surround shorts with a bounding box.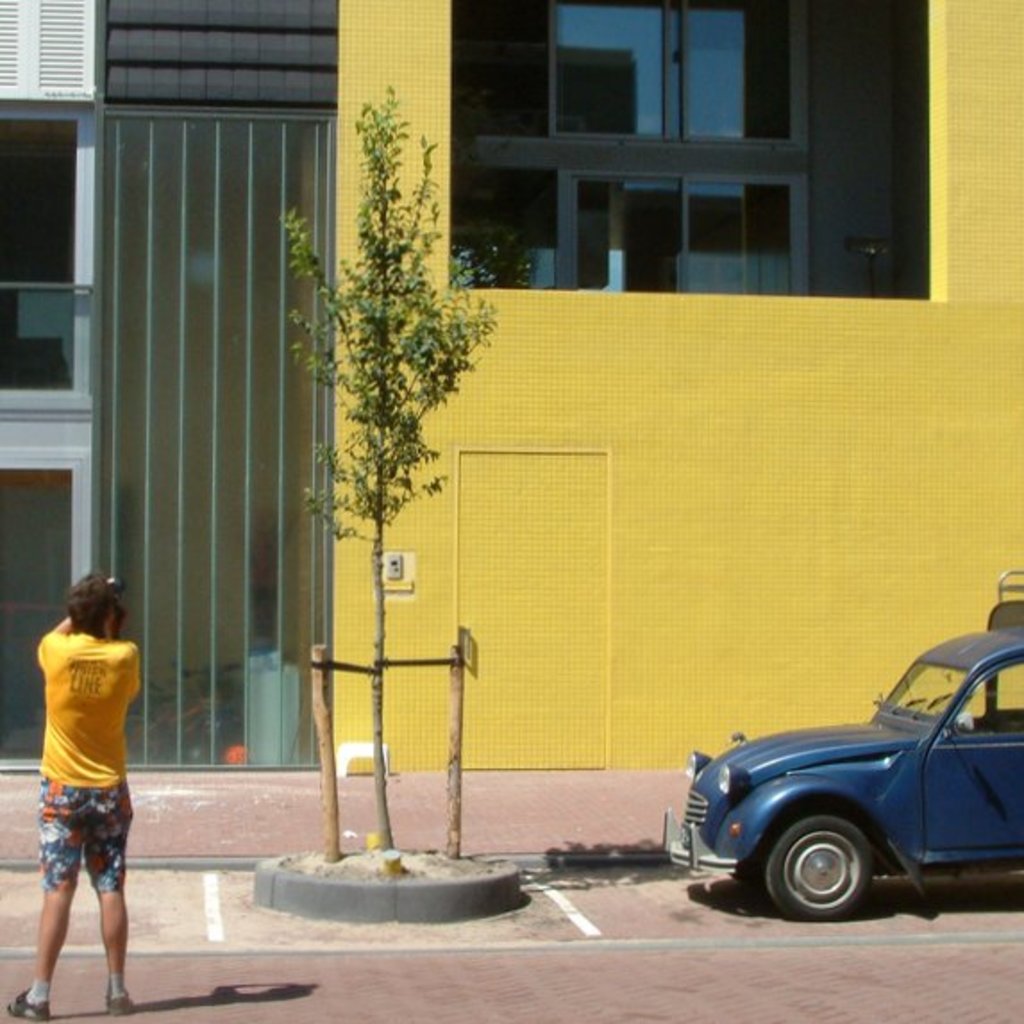
pyautogui.locateOnScreen(36, 779, 132, 895).
